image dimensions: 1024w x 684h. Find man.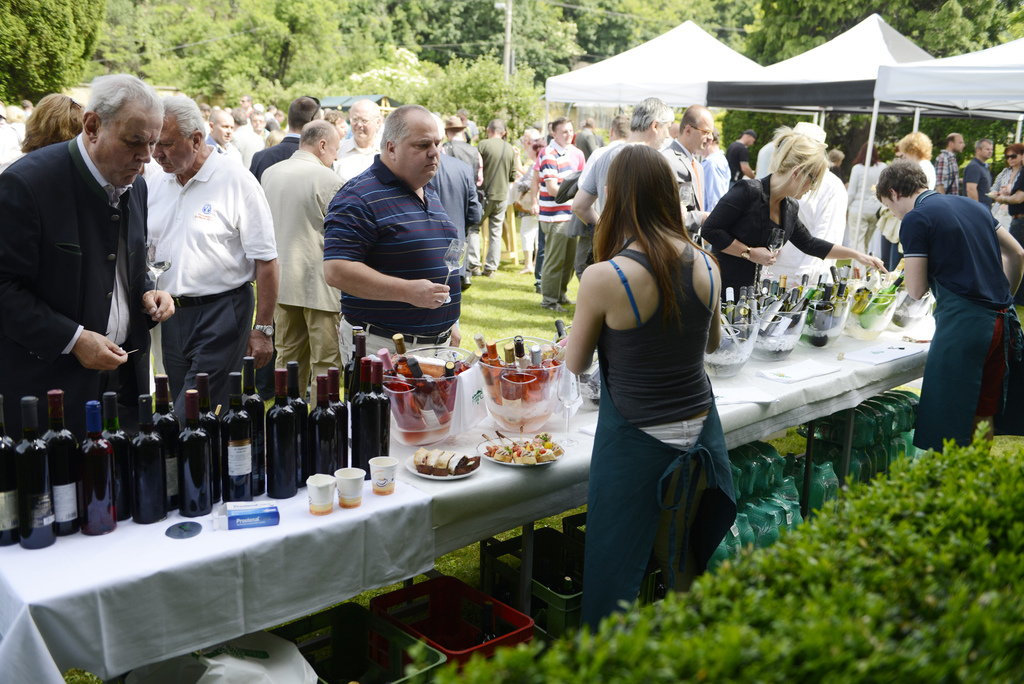
510:125:543:275.
